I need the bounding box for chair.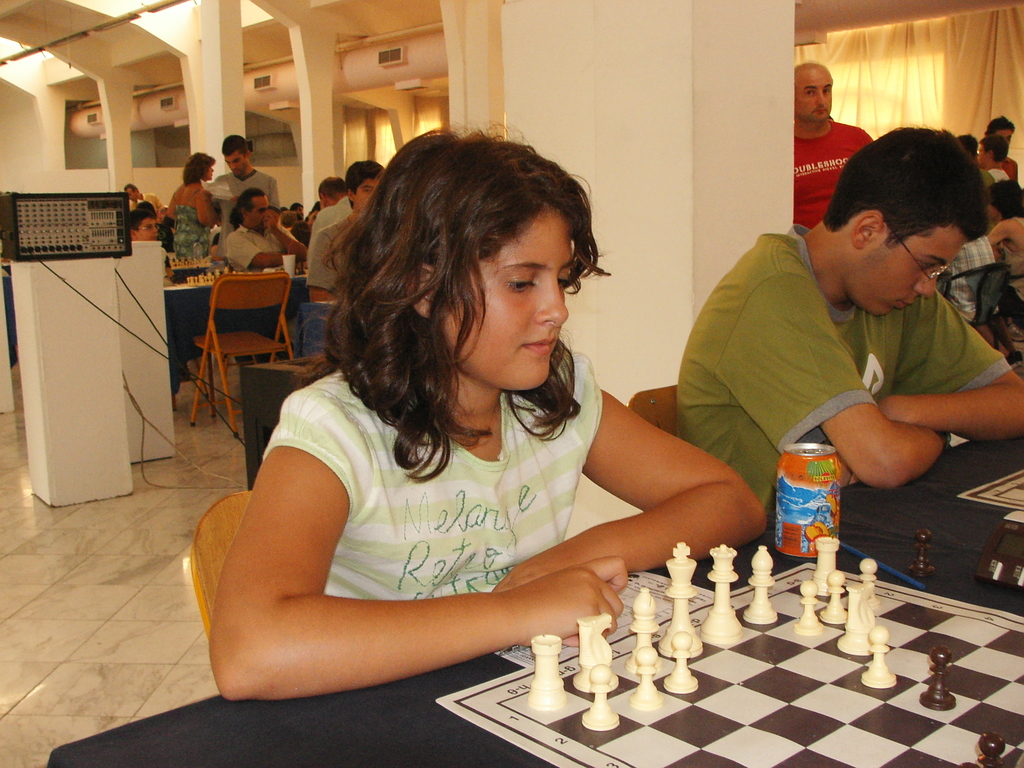
Here it is: (x1=161, y1=241, x2=284, y2=447).
